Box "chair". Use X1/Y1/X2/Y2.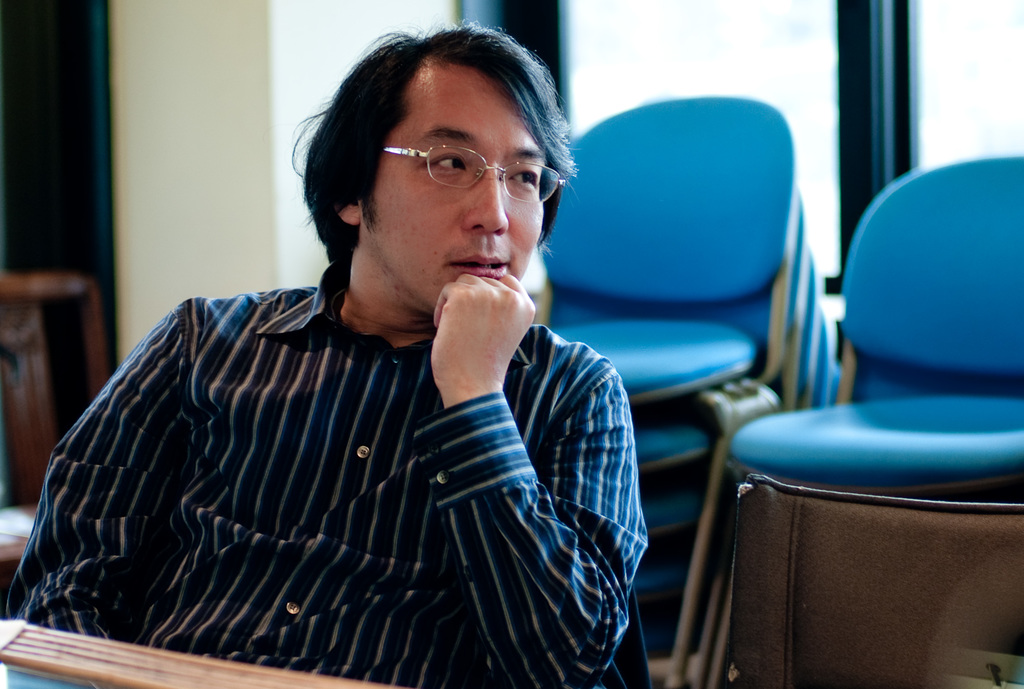
0/270/113/606.
